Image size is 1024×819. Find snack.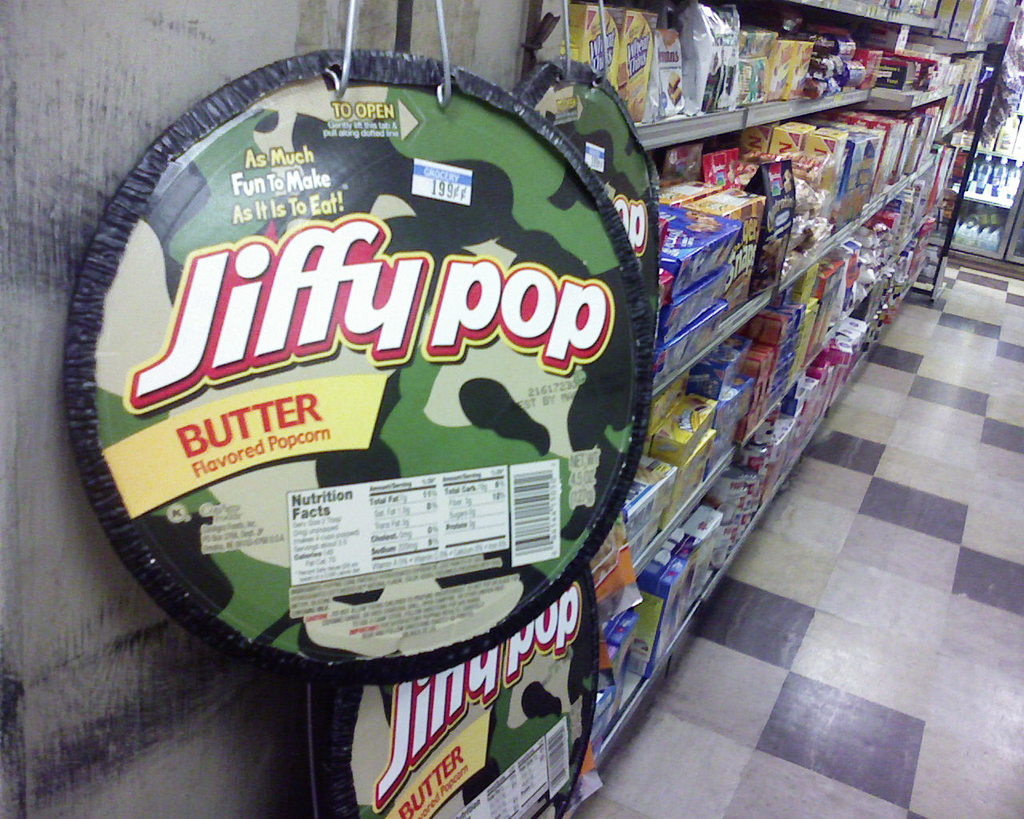
{"left": 611, "top": 66, "right": 654, "bottom": 138}.
